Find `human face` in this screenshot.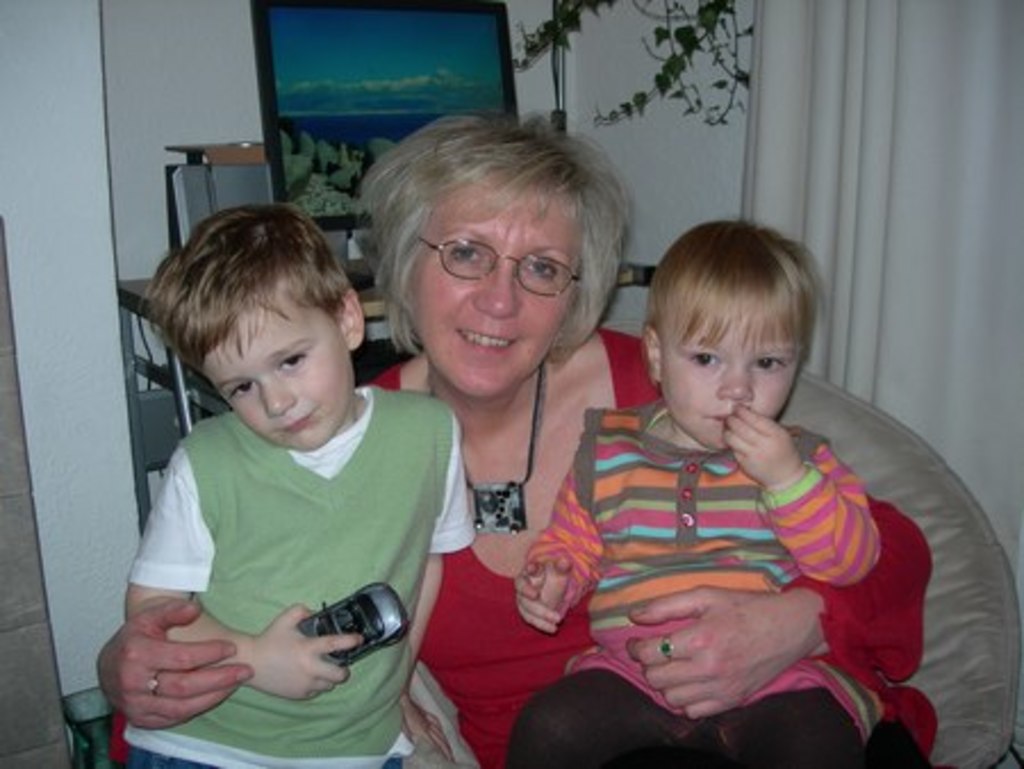
The bounding box for `human face` is BBox(200, 289, 353, 444).
